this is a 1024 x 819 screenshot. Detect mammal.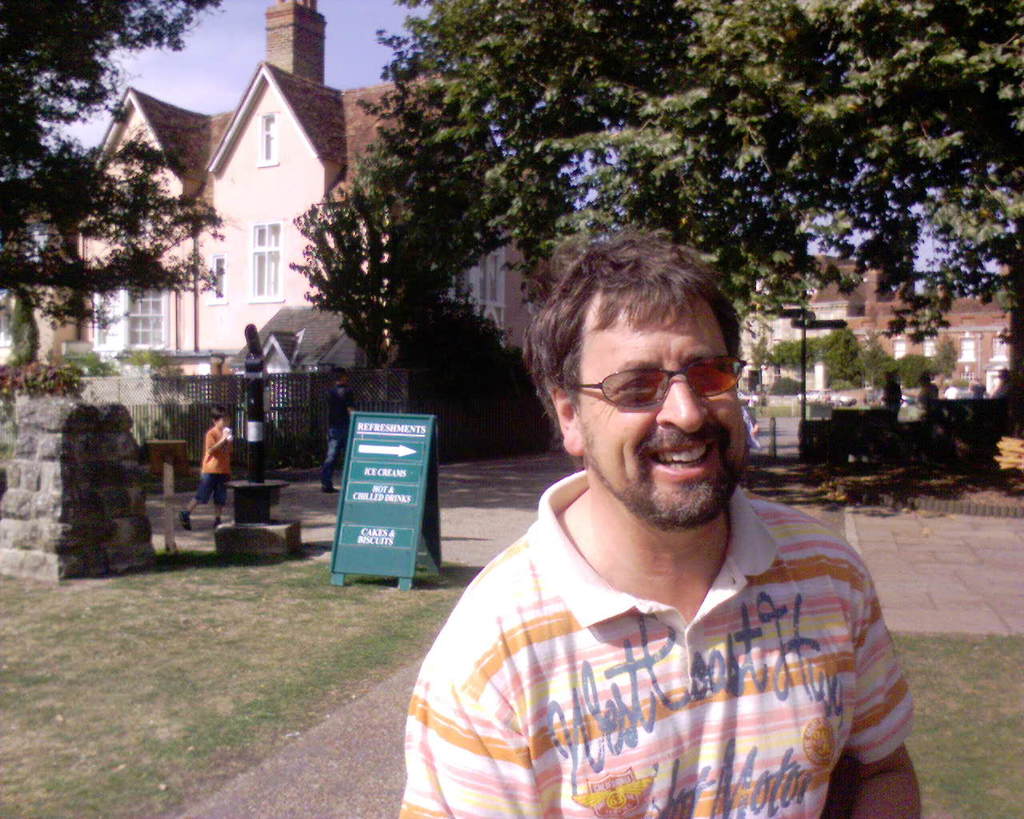
pyautogui.locateOnScreen(747, 406, 760, 449).
